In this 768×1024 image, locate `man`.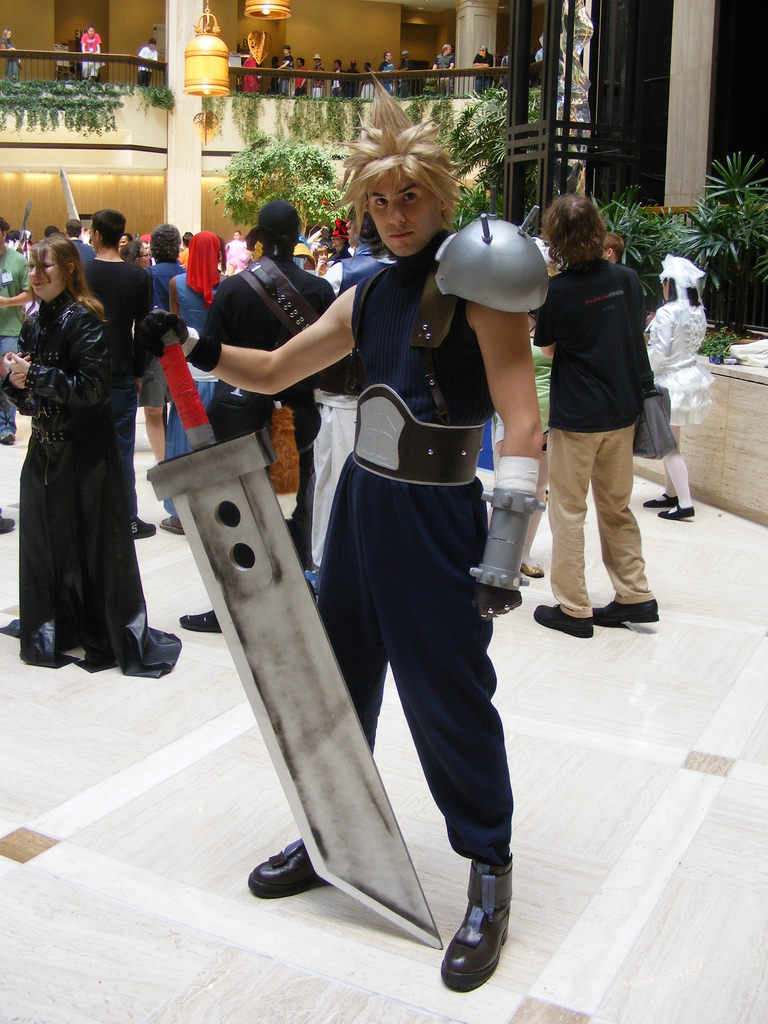
Bounding box: detection(310, 49, 319, 102).
